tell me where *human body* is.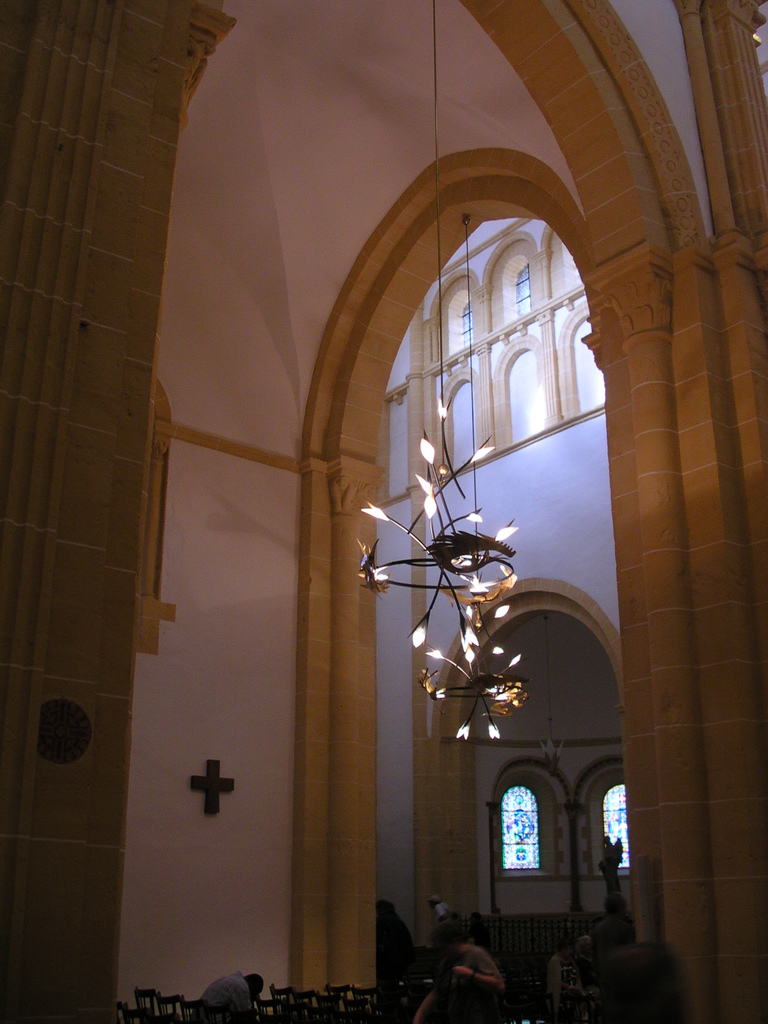
*human body* is at 207:976:268:1023.
